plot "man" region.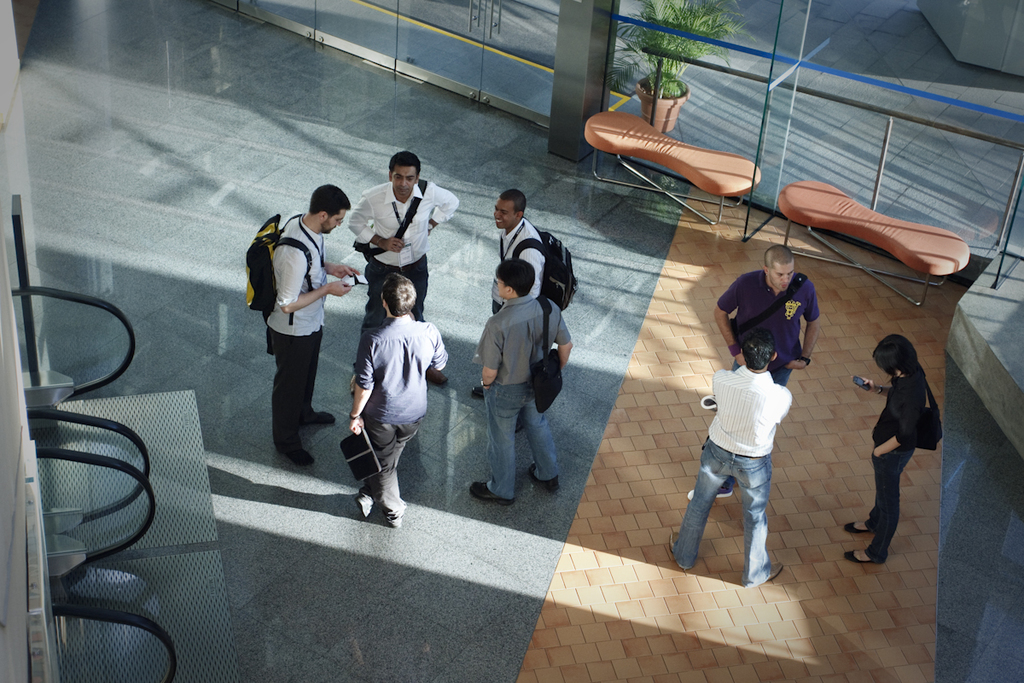
Plotted at (left=344, top=153, right=461, bottom=388).
